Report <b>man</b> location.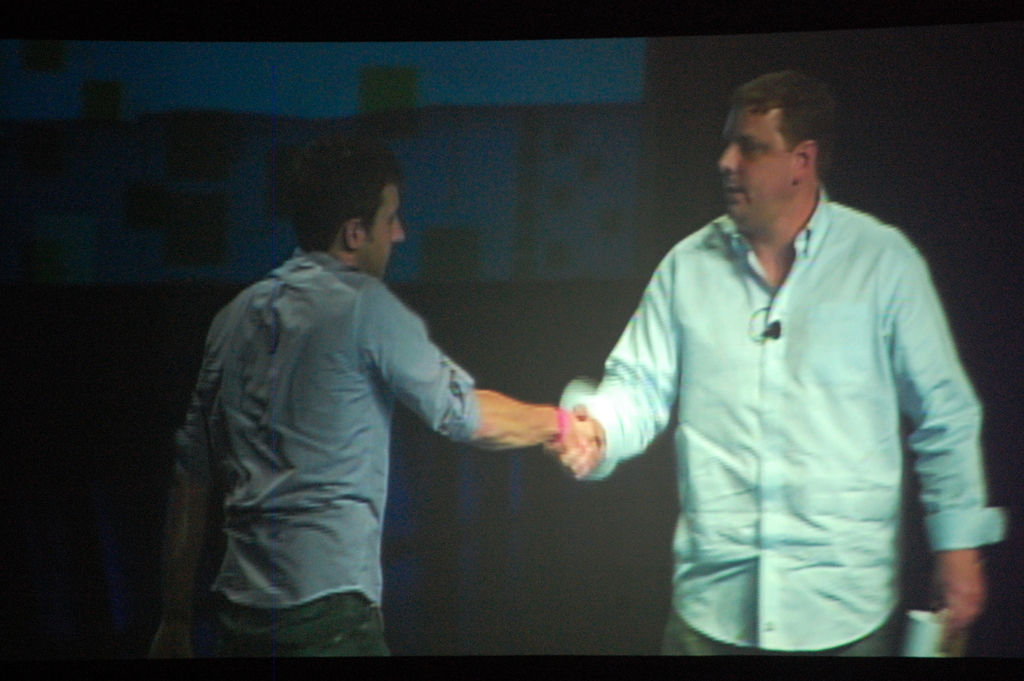
Report: {"x1": 162, "y1": 138, "x2": 529, "y2": 673}.
